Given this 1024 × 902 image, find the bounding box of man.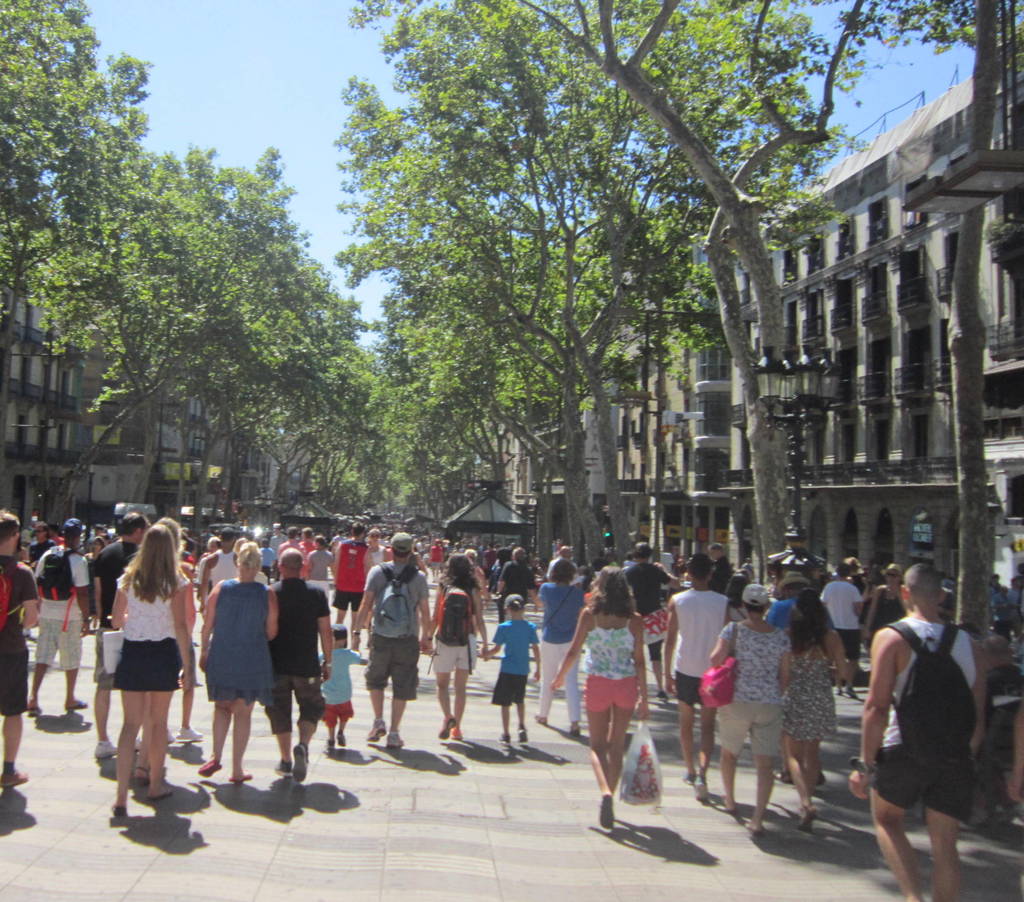
bbox=(663, 554, 731, 797).
